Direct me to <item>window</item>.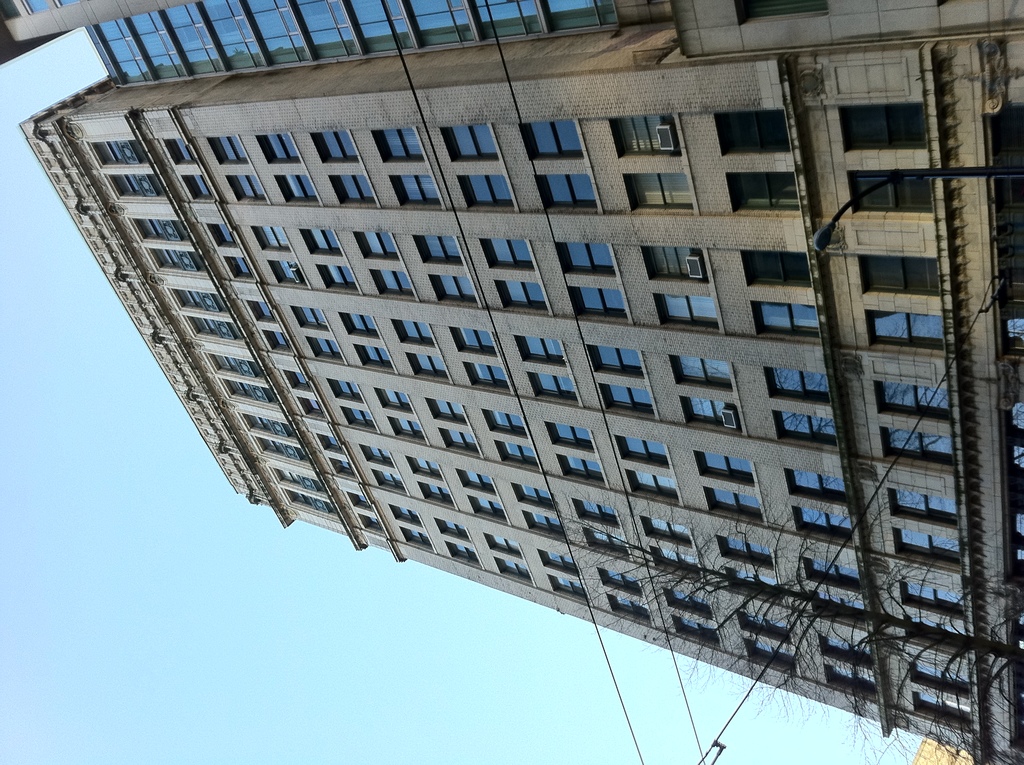
Direction: bbox(311, 134, 360, 163).
